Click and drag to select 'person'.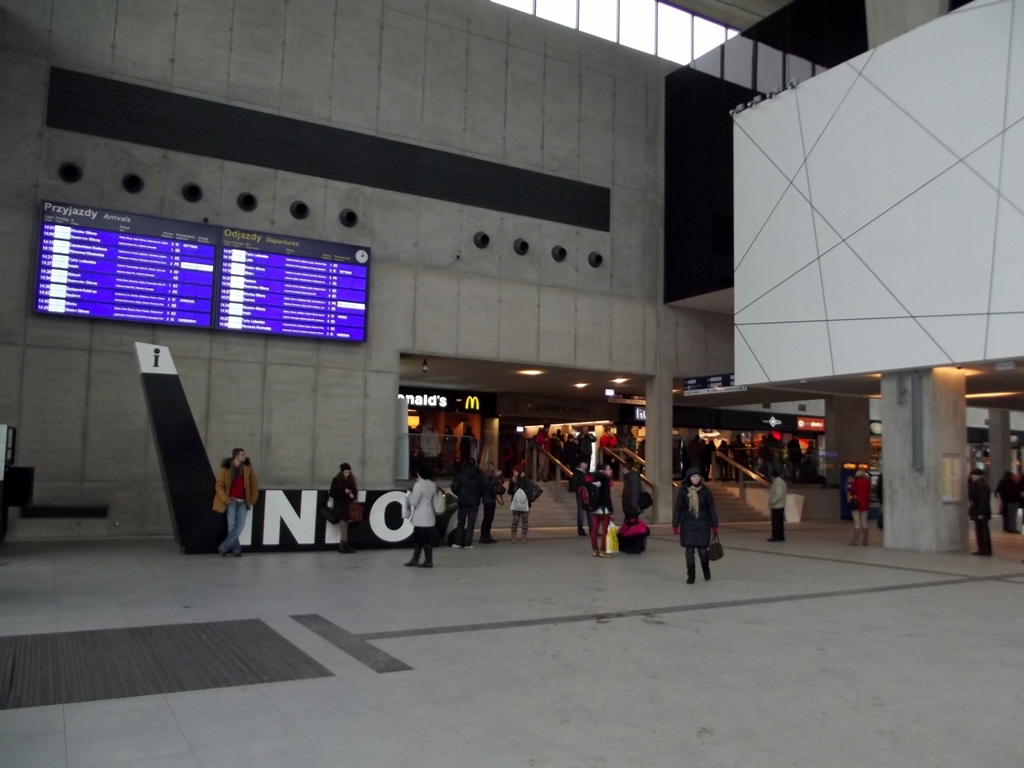
Selection: x1=587 y1=458 x2=616 y2=560.
